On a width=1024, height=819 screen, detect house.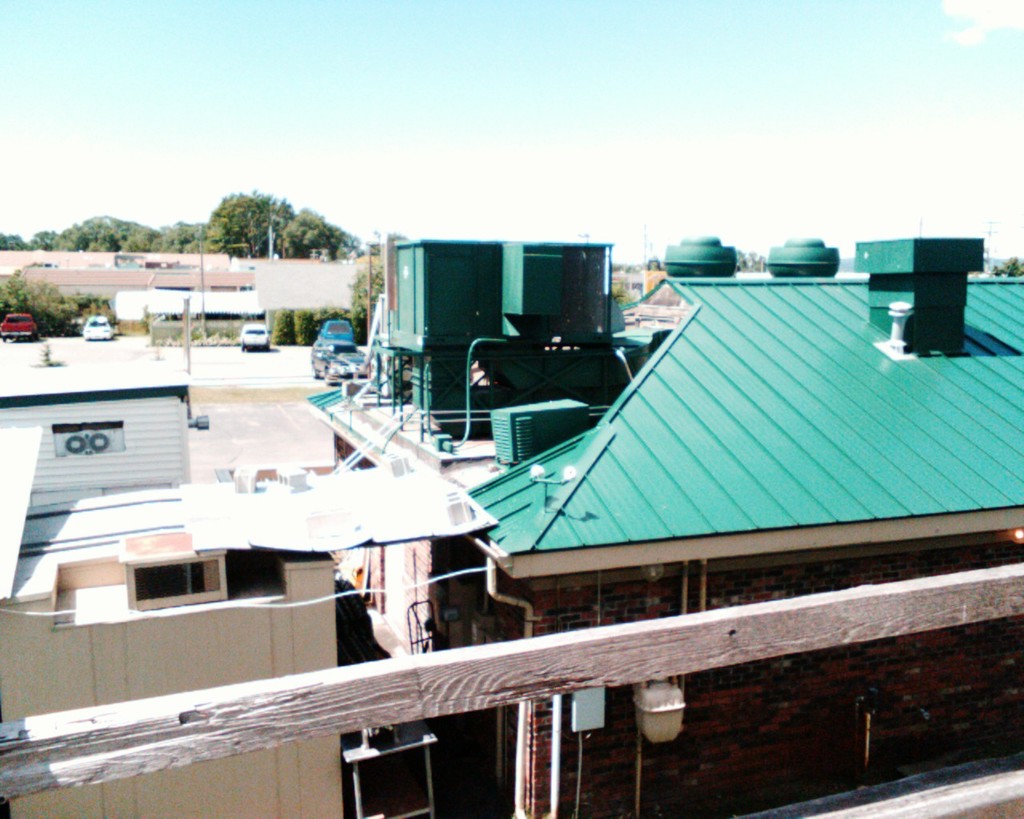
locate(1, 241, 258, 333).
